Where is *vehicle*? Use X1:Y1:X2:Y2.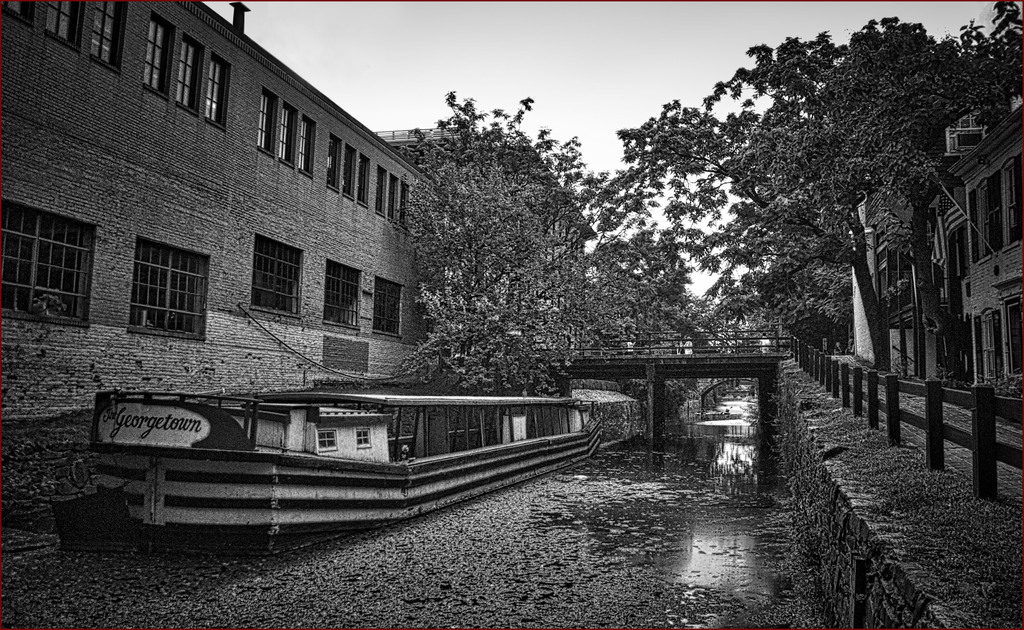
47:395:609:557.
